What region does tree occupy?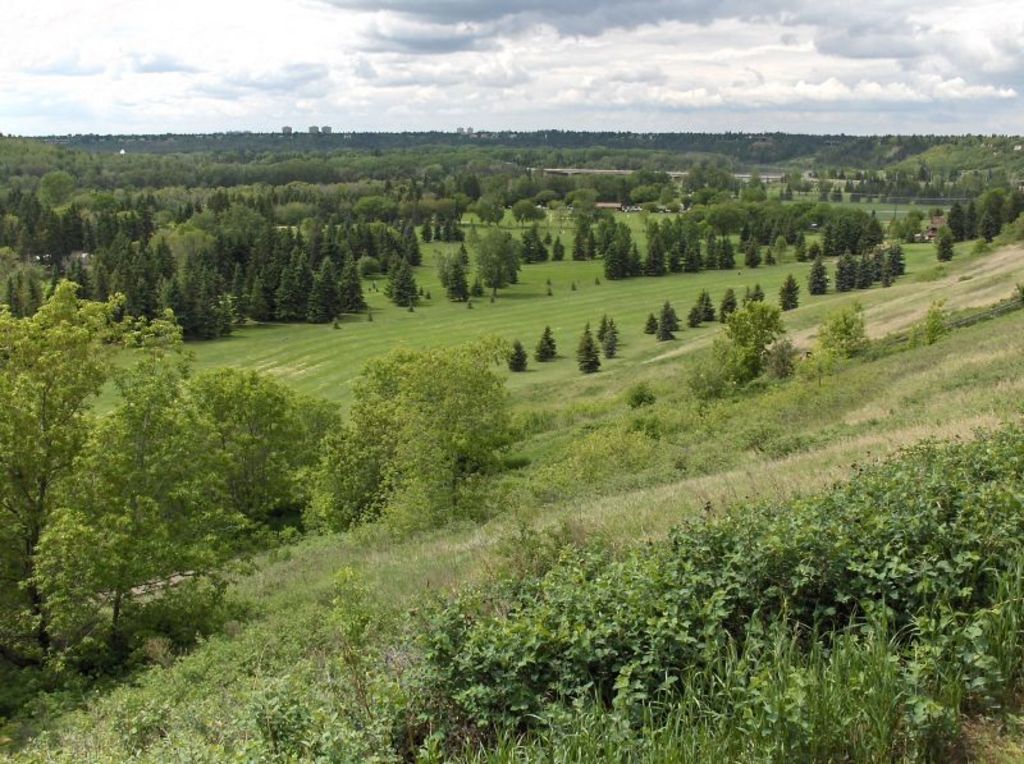
BBox(872, 255, 881, 278).
